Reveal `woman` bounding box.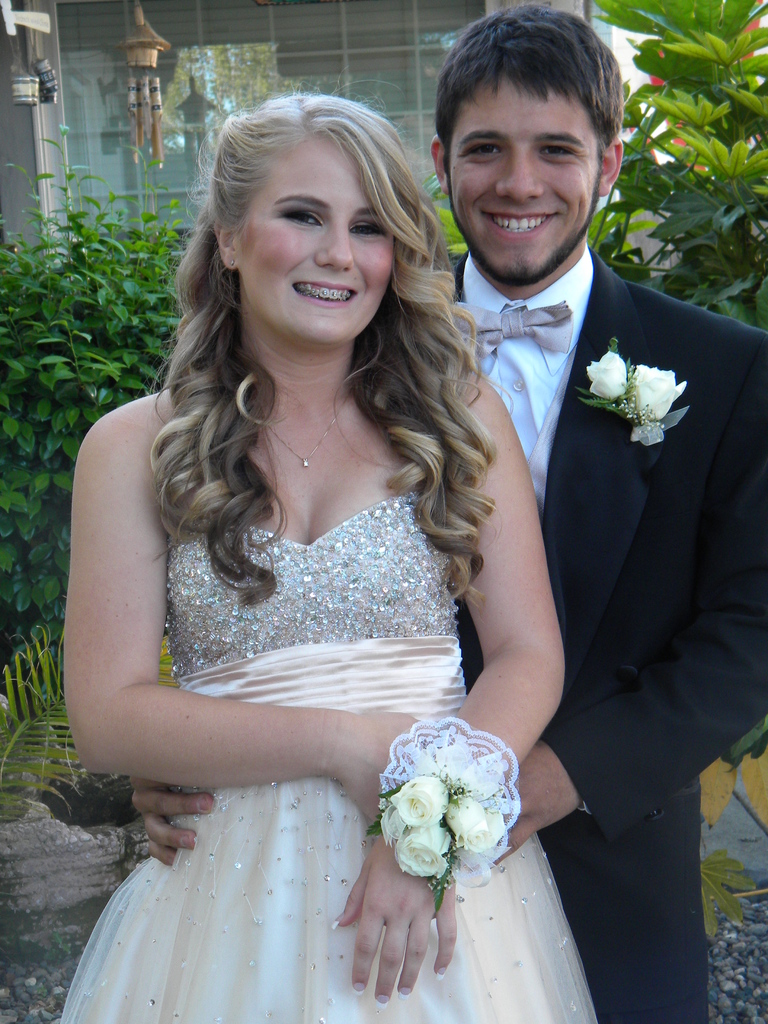
Revealed: <bbox>36, 38, 590, 1023</bbox>.
